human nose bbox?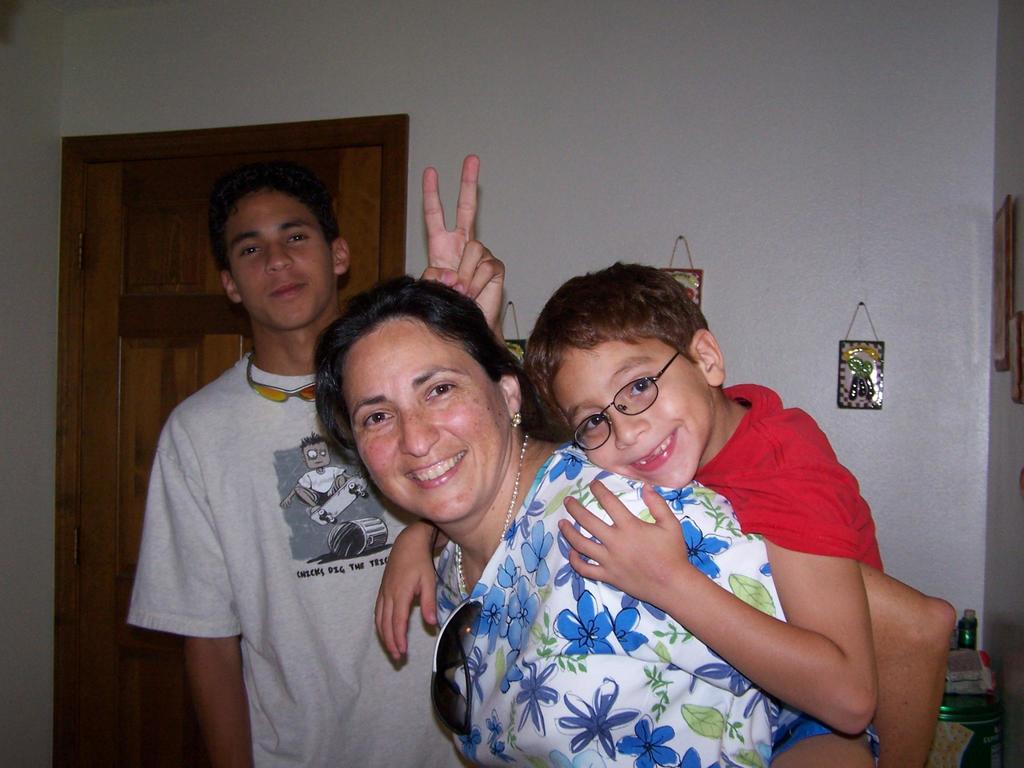
397,407,440,458
